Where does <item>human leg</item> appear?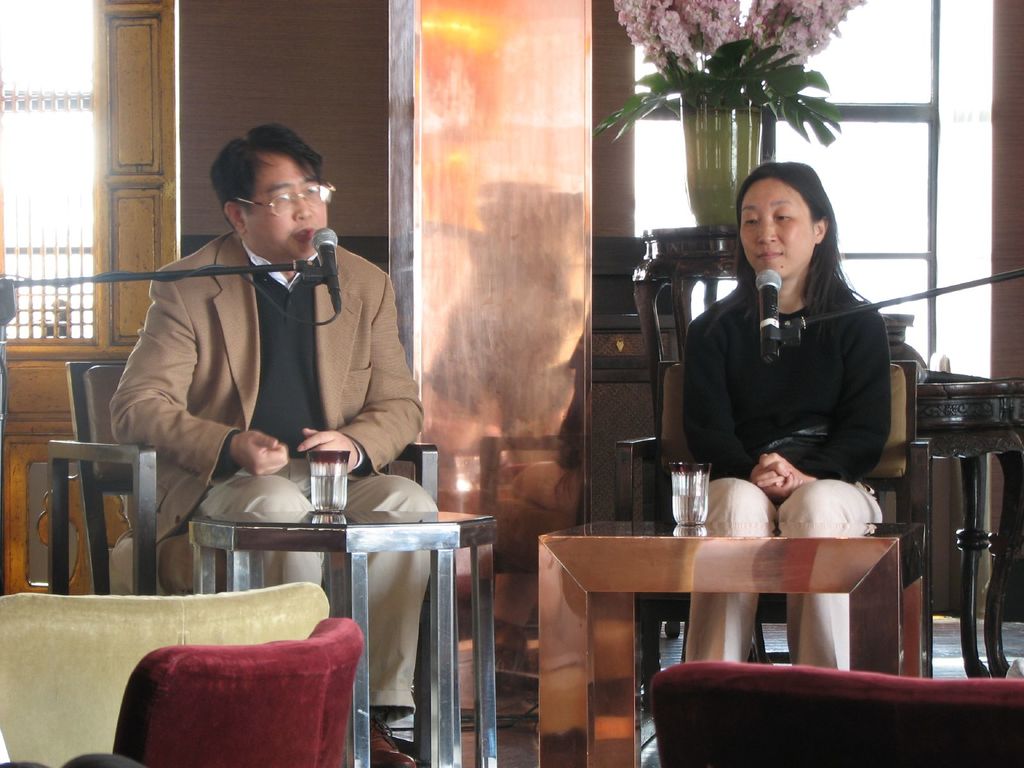
Appears at 347:471:440:749.
